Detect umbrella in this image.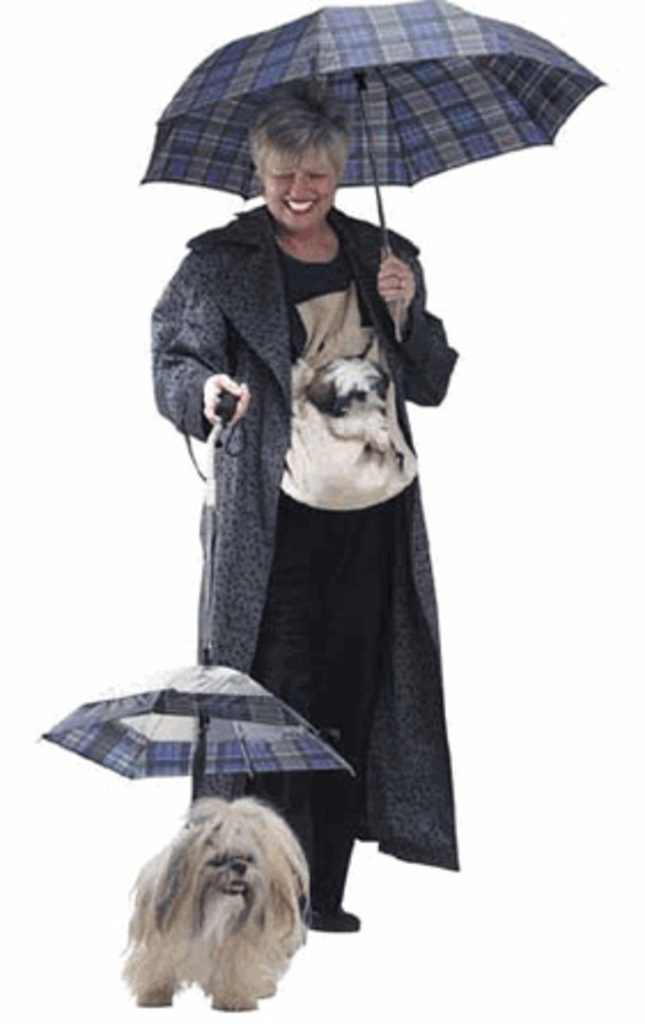
Detection: box=[140, 0, 608, 344].
